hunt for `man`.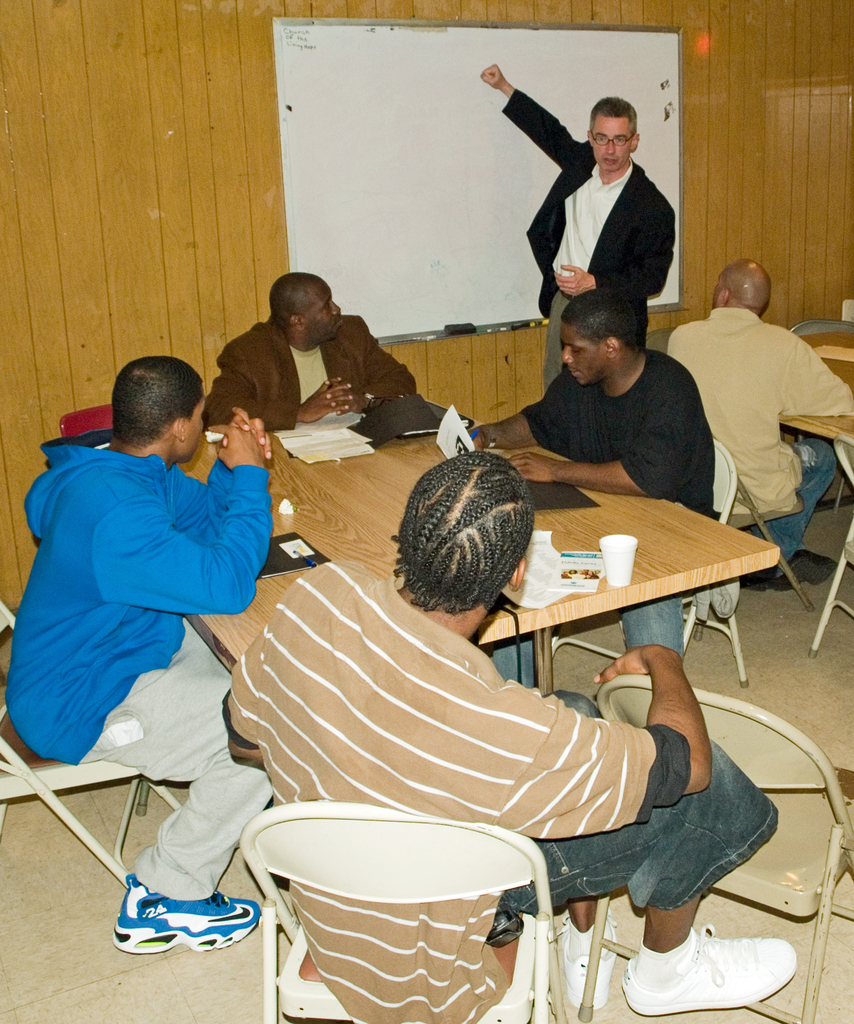
Hunted down at l=204, t=268, r=419, b=429.
